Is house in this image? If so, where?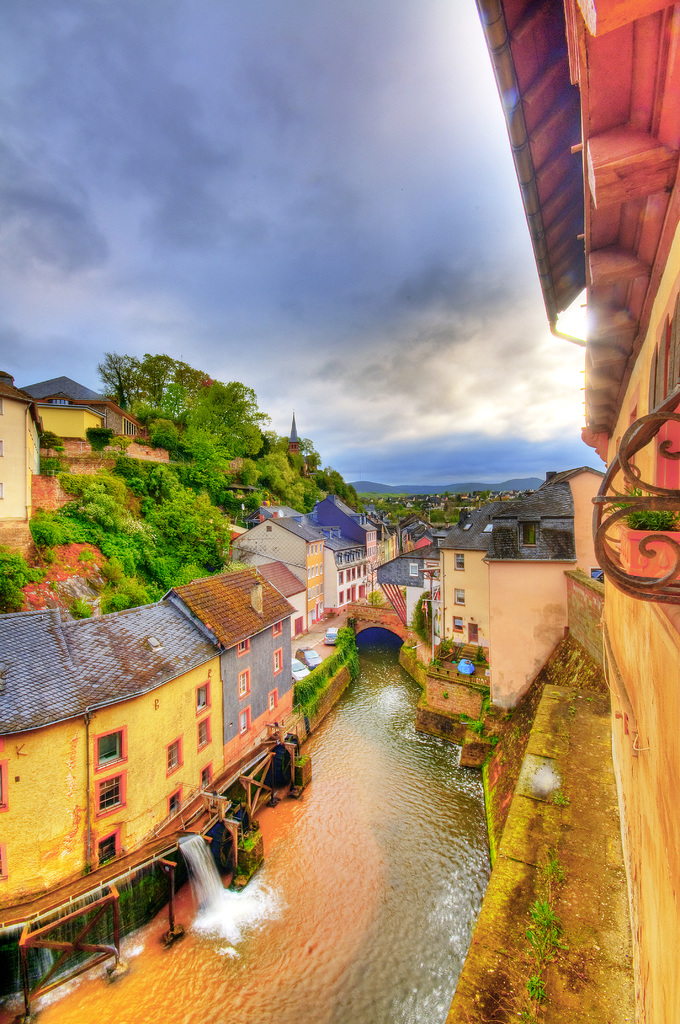
Yes, at <box>0,596,90,915</box>.
